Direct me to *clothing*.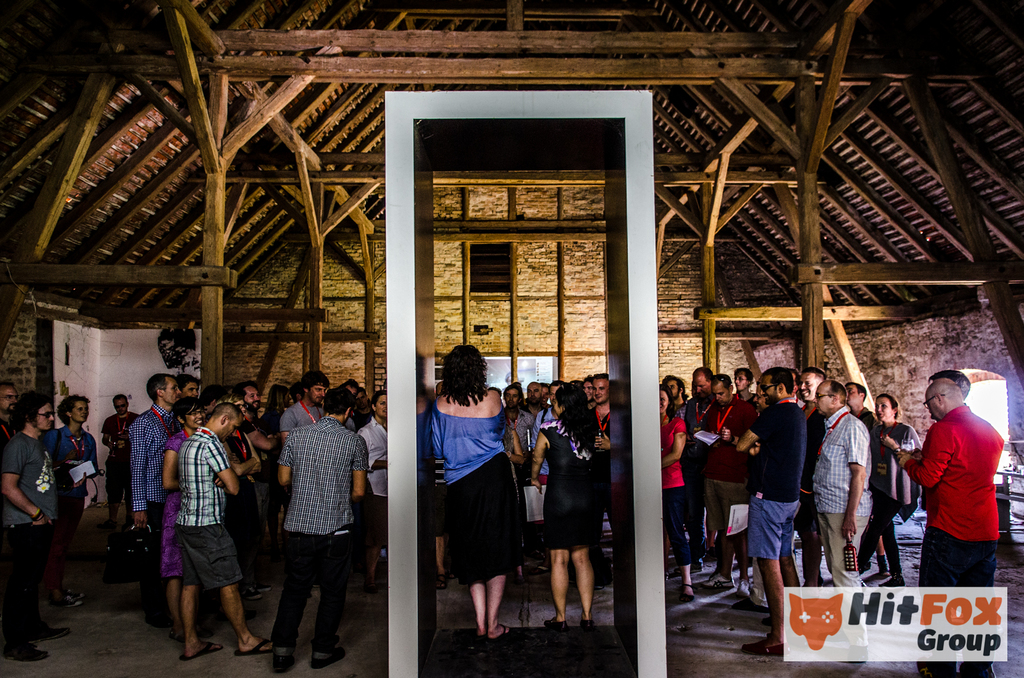
Direction: BBox(925, 392, 1012, 579).
